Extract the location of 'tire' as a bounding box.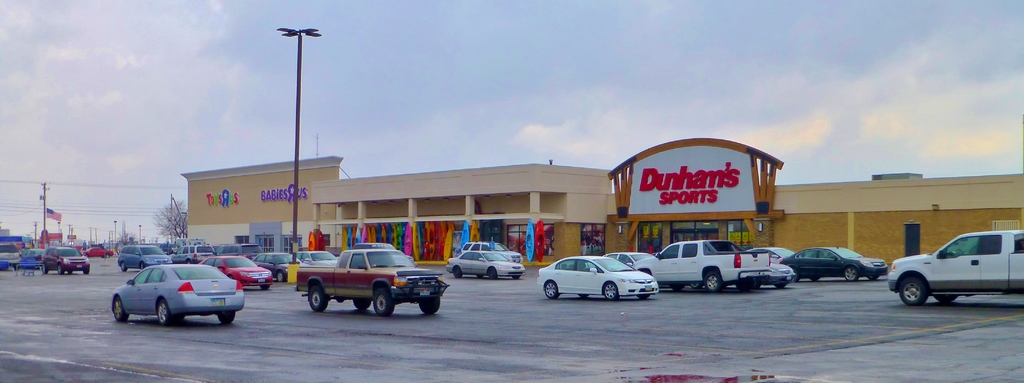
697, 268, 724, 294.
